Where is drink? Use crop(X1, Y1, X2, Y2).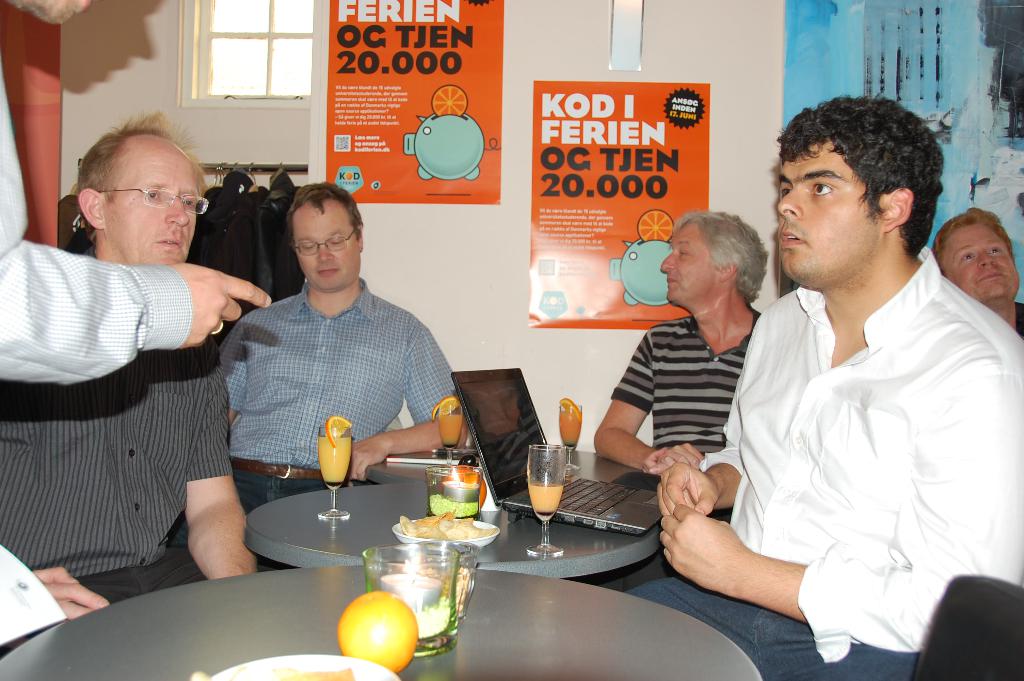
crop(561, 412, 581, 445).
